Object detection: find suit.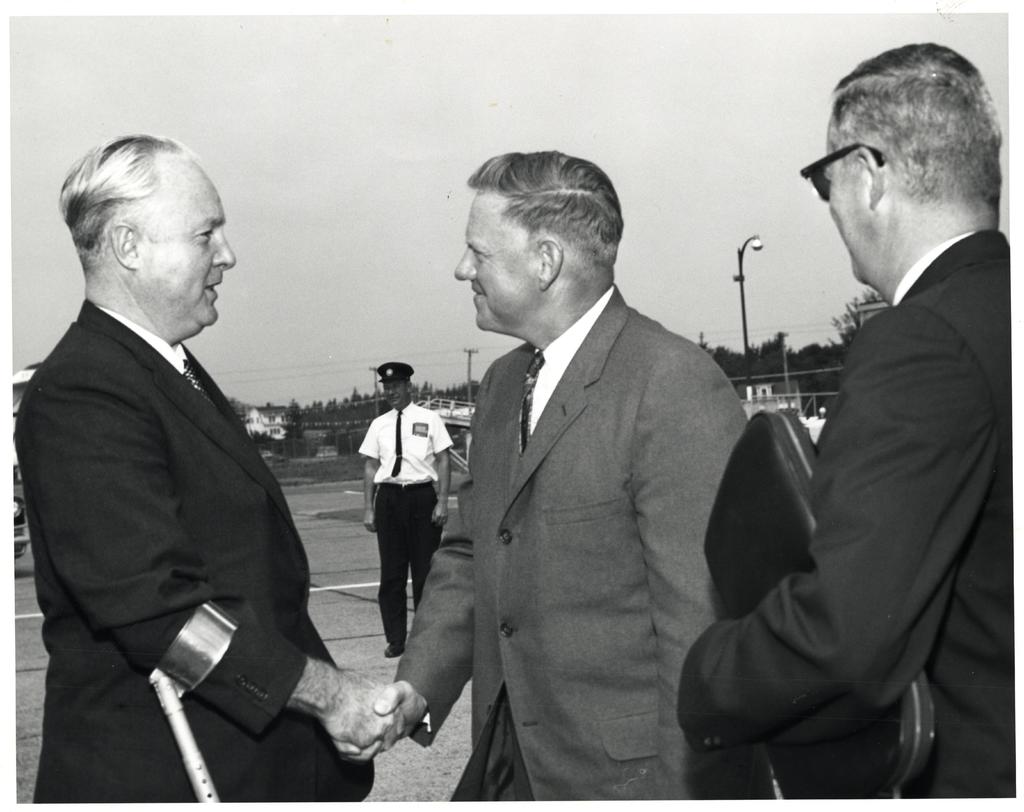
l=682, t=228, r=1021, b=811.
